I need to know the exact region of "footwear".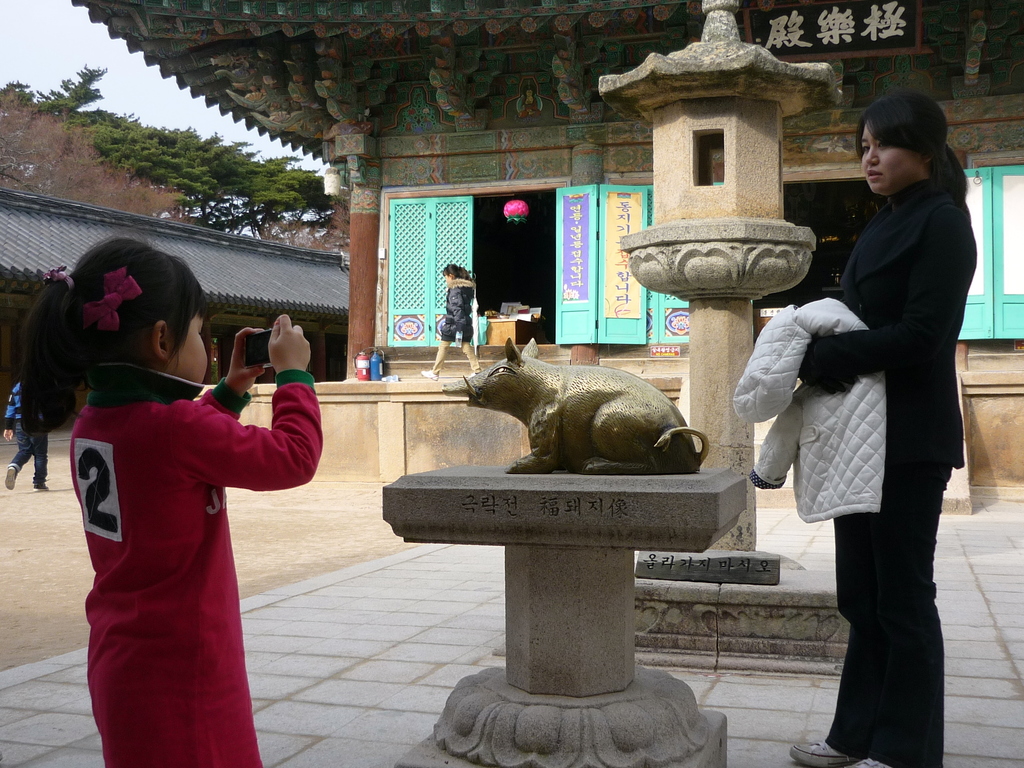
Region: bbox=(857, 756, 887, 767).
